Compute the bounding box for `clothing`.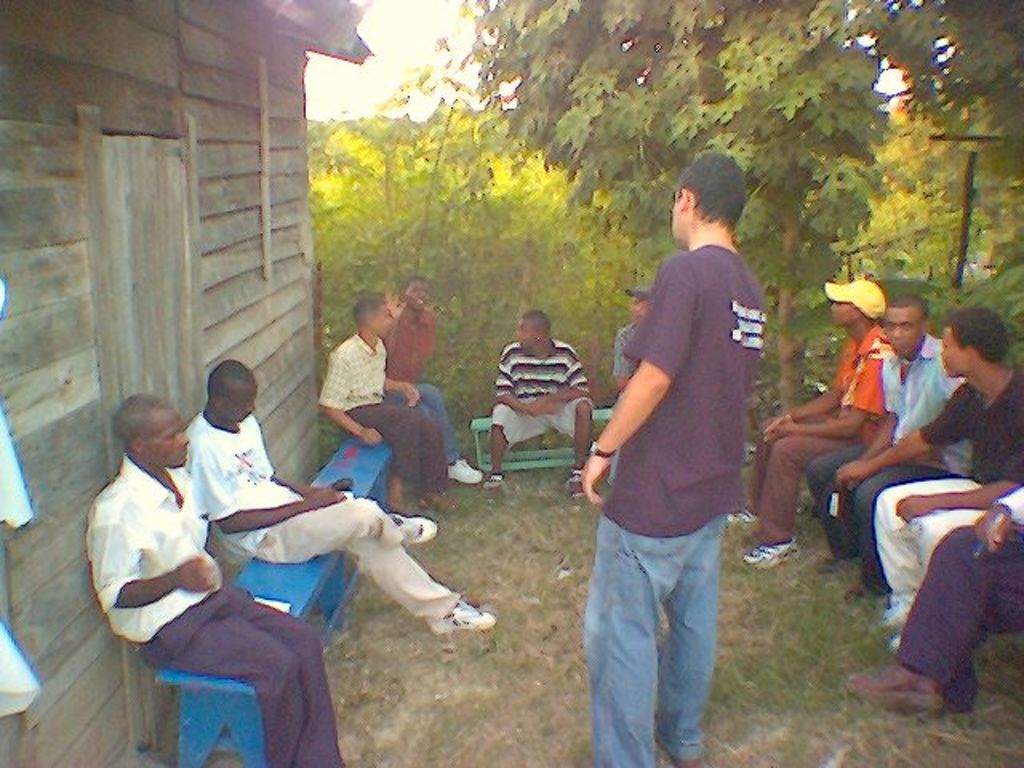
{"left": 421, "top": 382, "right": 464, "bottom": 466}.
